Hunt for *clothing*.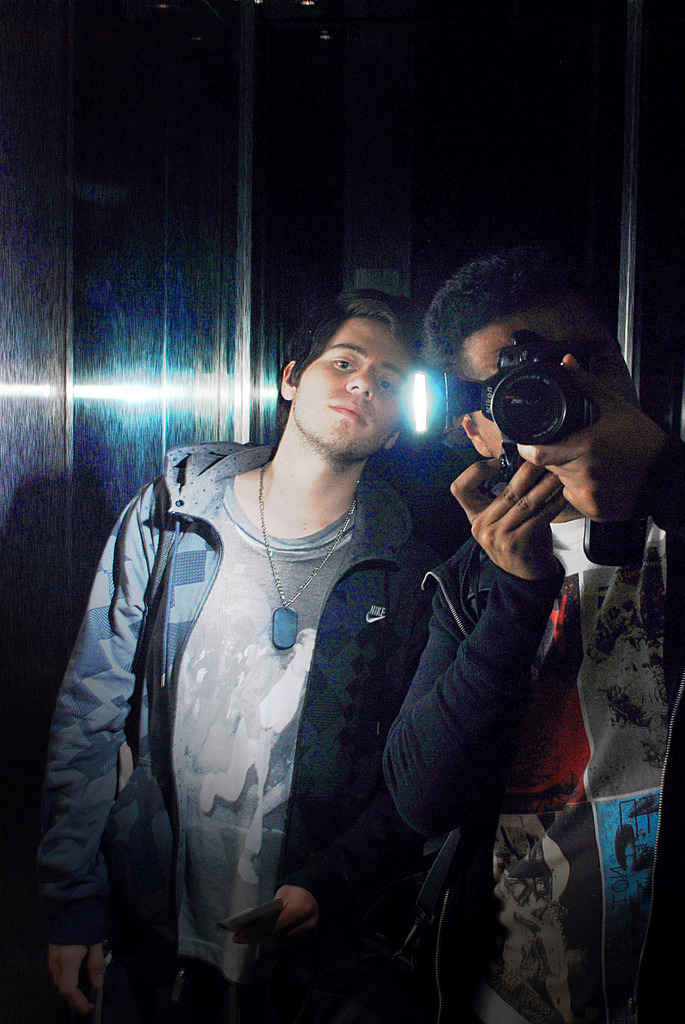
Hunted down at bbox=[45, 358, 492, 1023].
